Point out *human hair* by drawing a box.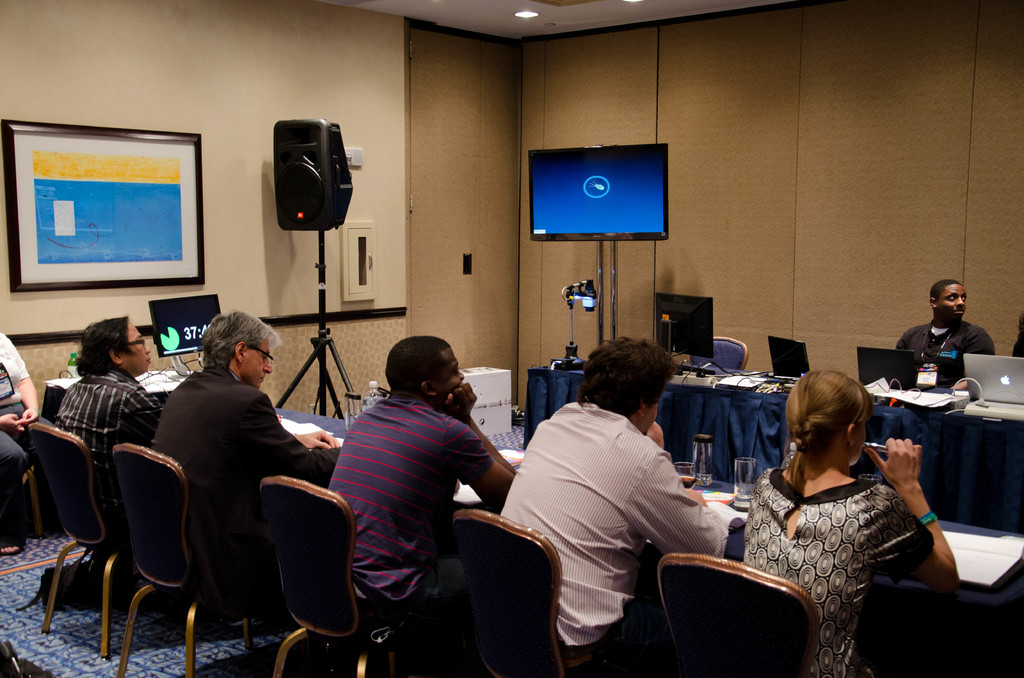
(579,332,681,428).
